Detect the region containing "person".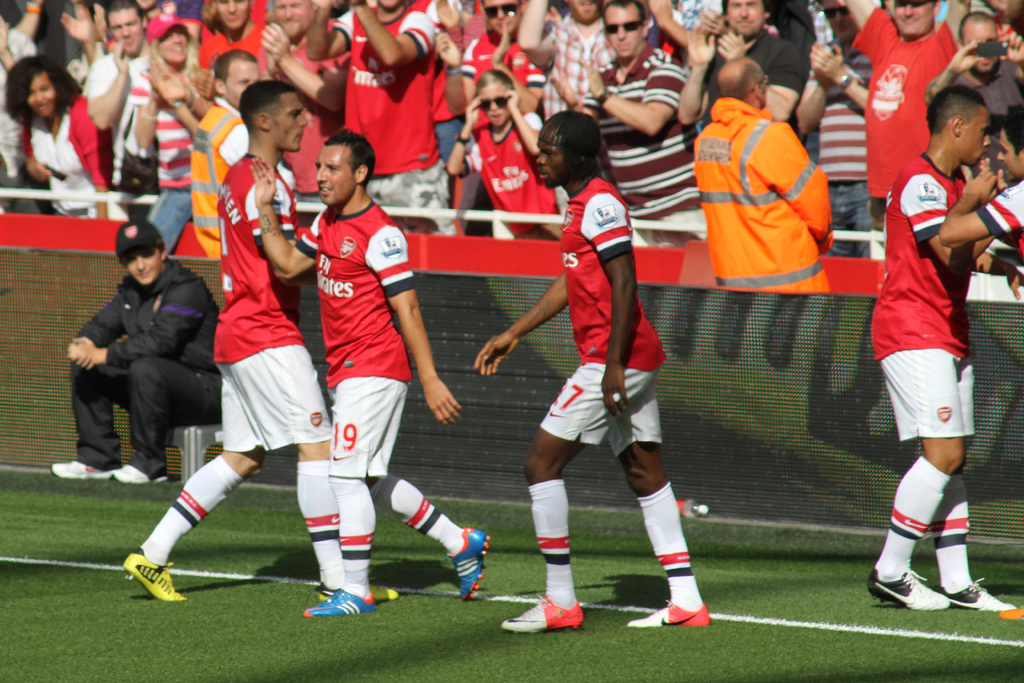
69/215/211/518.
